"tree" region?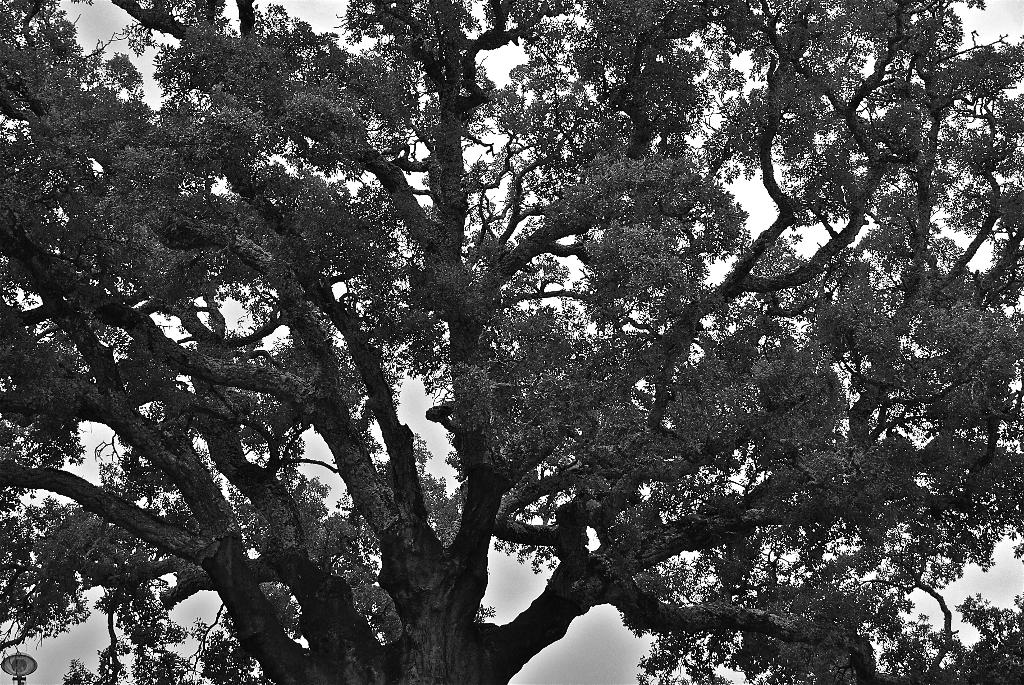
region(14, 6, 1023, 684)
